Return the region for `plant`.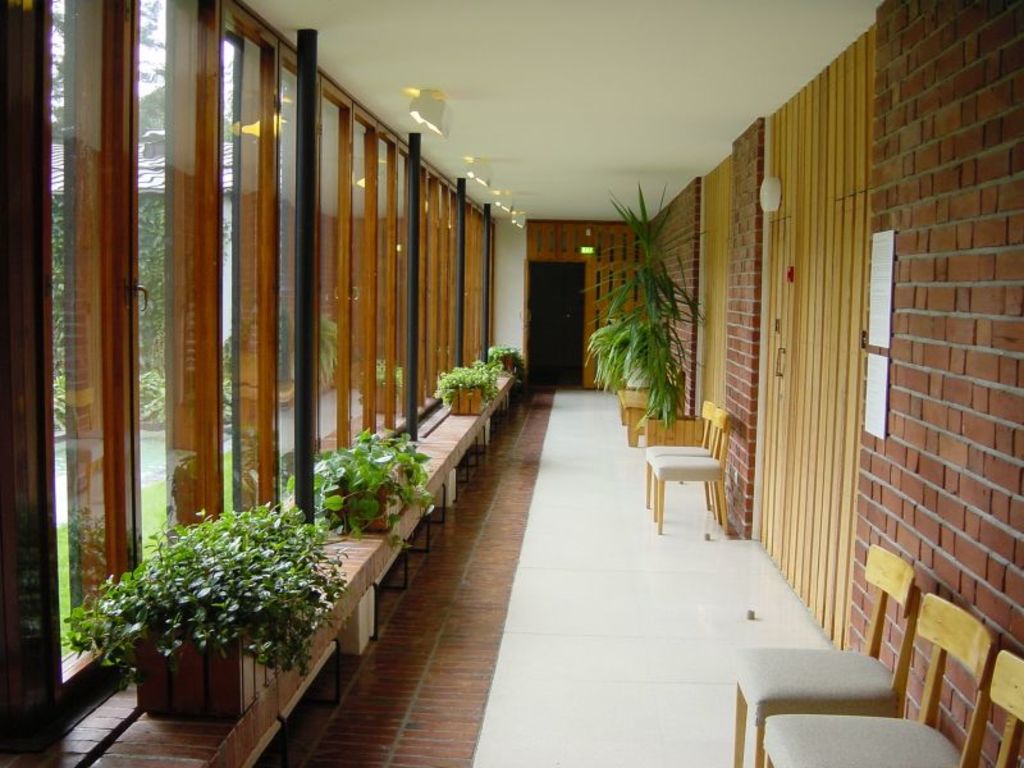
region(486, 344, 531, 384).
